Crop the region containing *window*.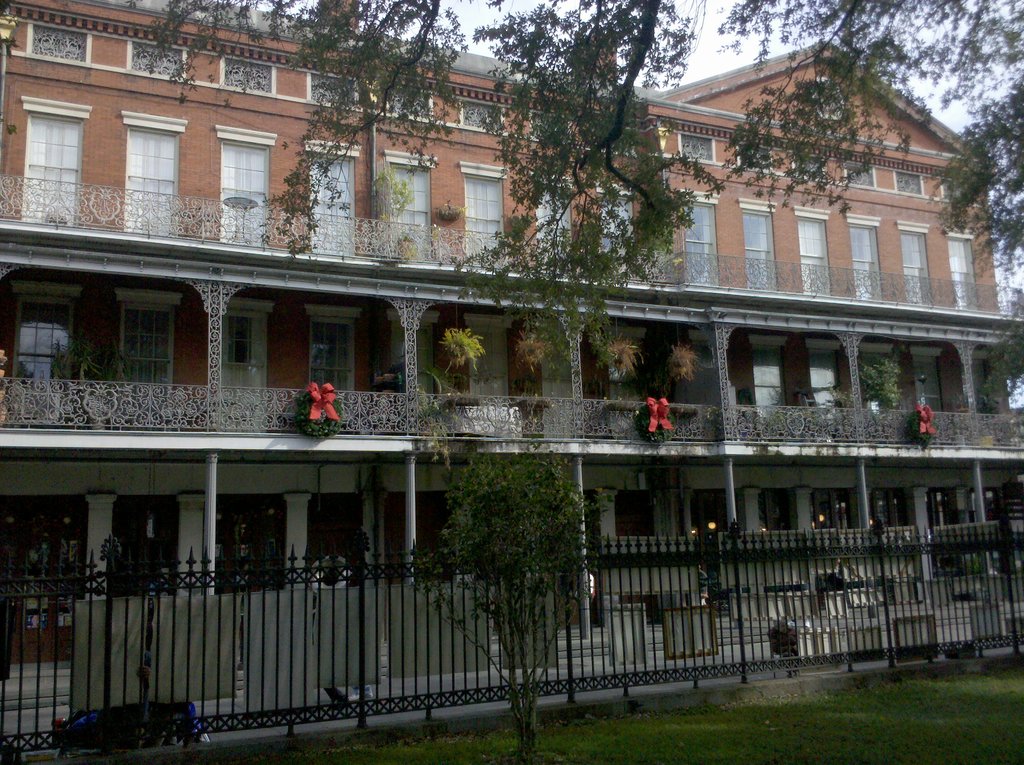
Crop region: 543,338,577,433.
